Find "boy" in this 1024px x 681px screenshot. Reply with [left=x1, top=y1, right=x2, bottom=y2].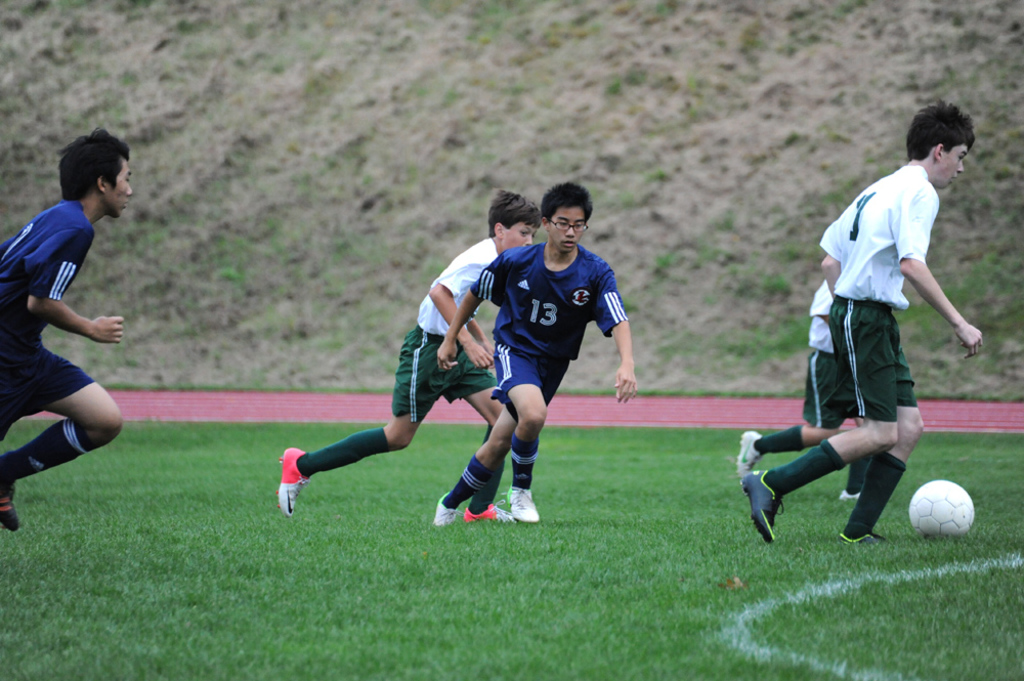
[left=273, top=188, right=543, bottom=520].
